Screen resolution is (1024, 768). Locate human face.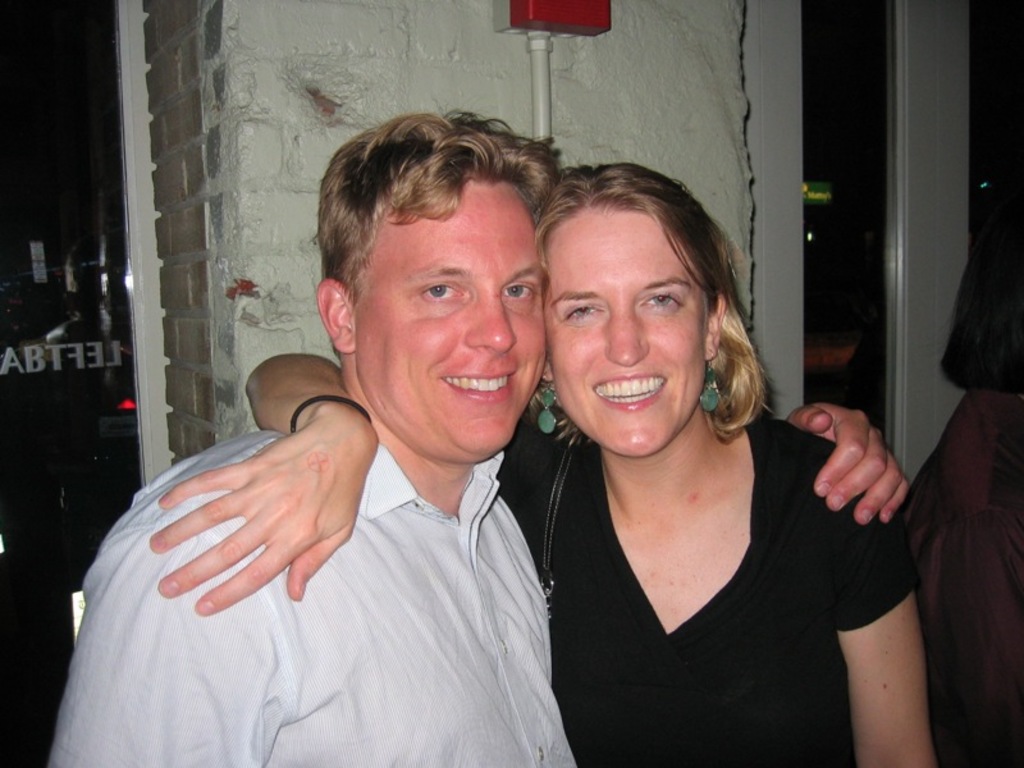
x1=348, y1=174, x2=552, y2=454.
